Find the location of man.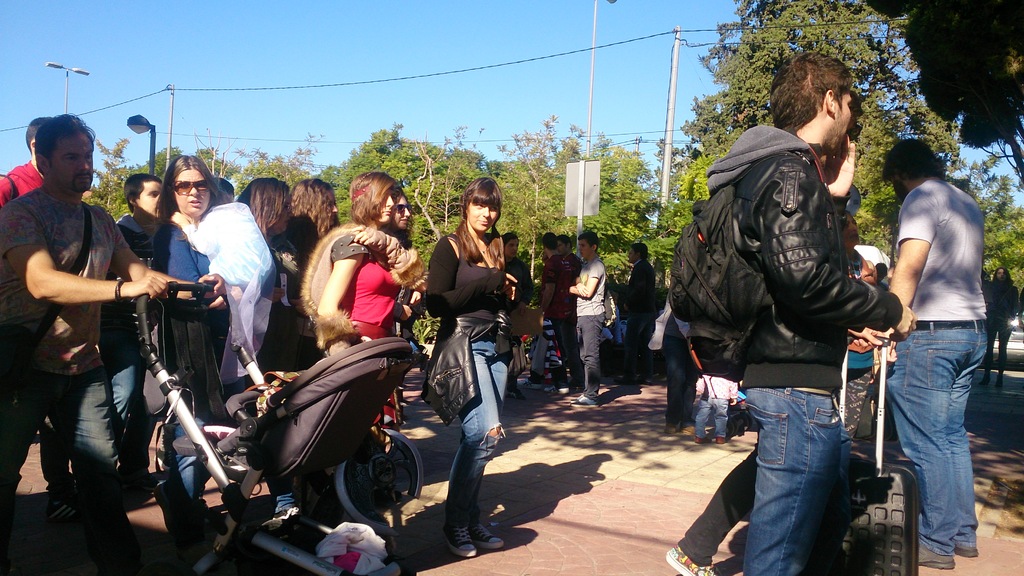
Location: x1=535, y1=233, x2=585, y2=393.
